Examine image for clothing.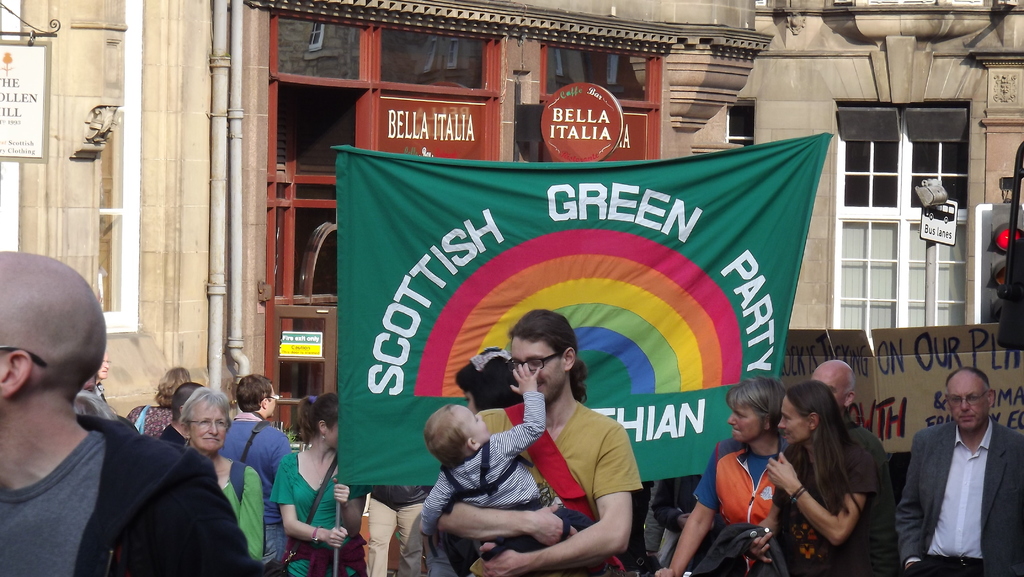
Examination result: [x1=467, y1=397, x2=646, y2=576].
